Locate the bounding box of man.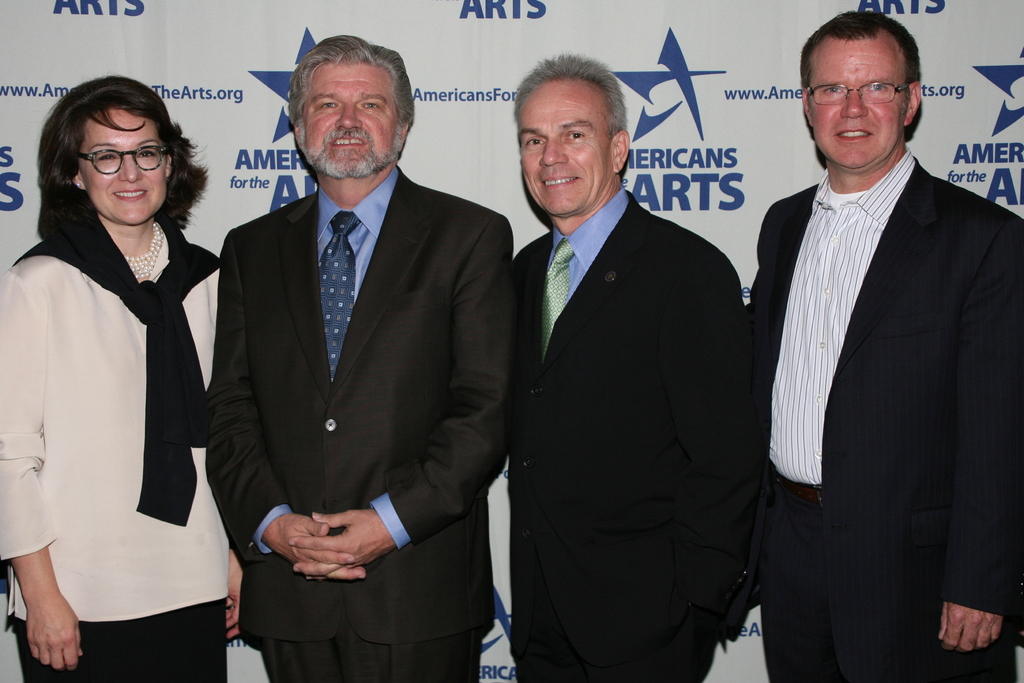
Bounding box: [x1=200, y1=32, x2=516, y2=682].
